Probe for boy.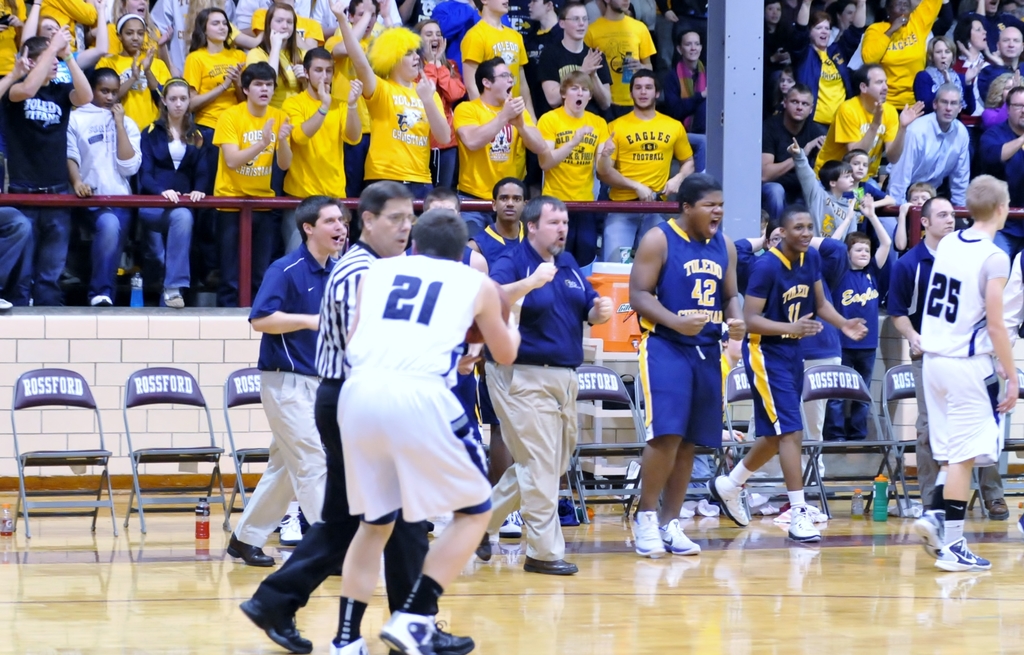
Probe result: x1=278, y1=47, x2=368, y2=252.
